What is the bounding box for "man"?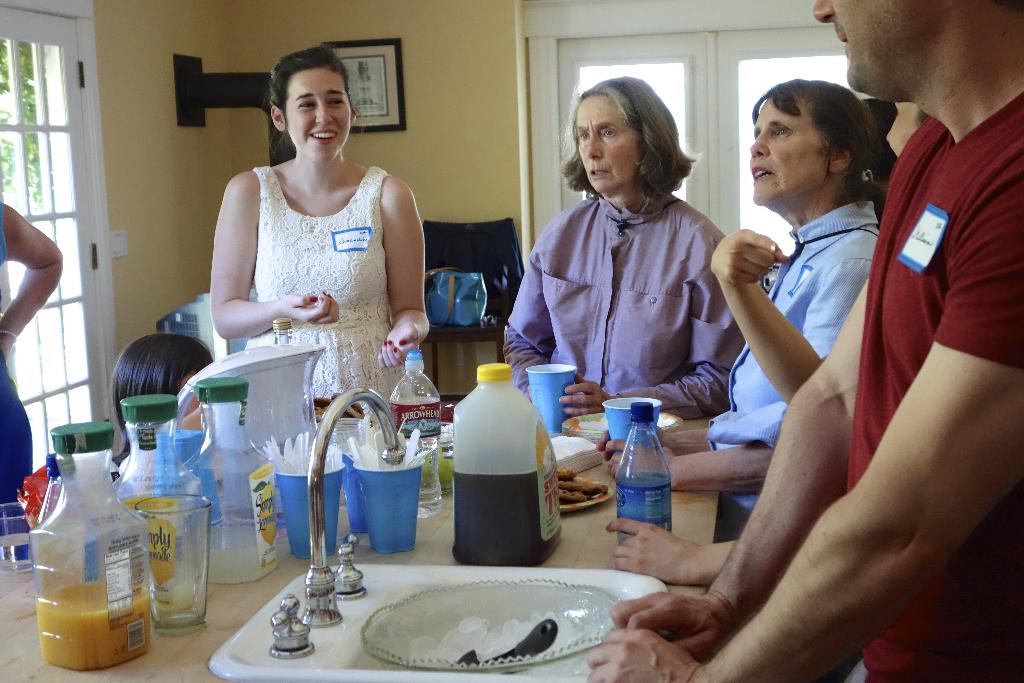
583,0,1023,682.
